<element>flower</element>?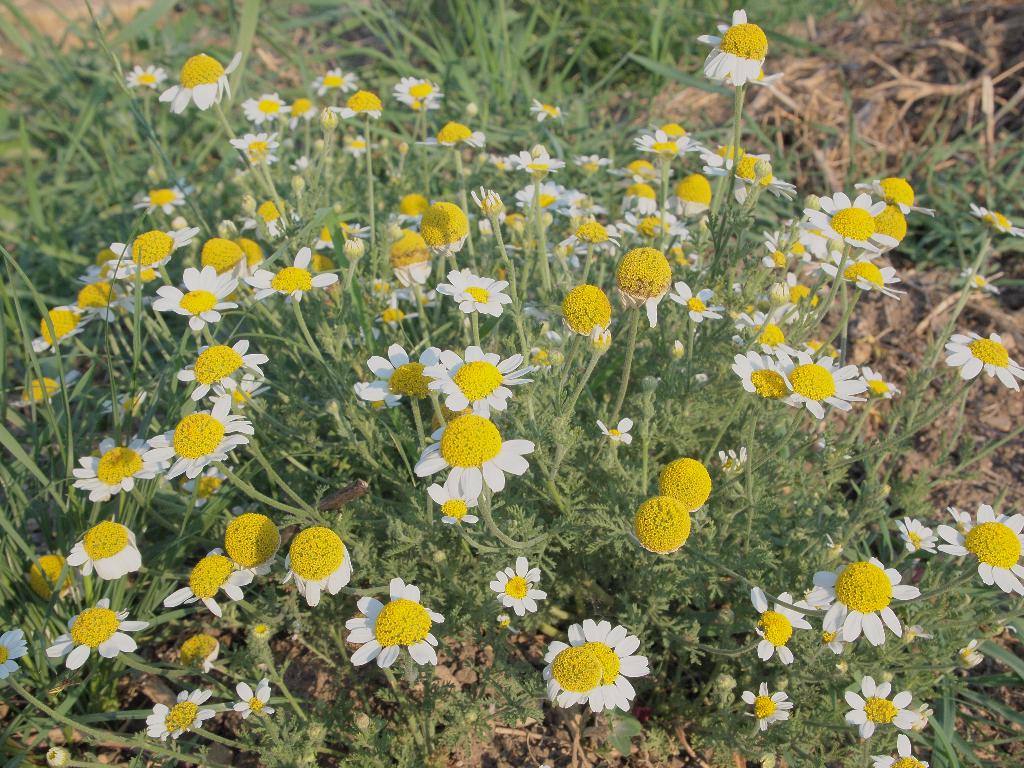
[x1=753, y1=591, x2=809, y2=661]
